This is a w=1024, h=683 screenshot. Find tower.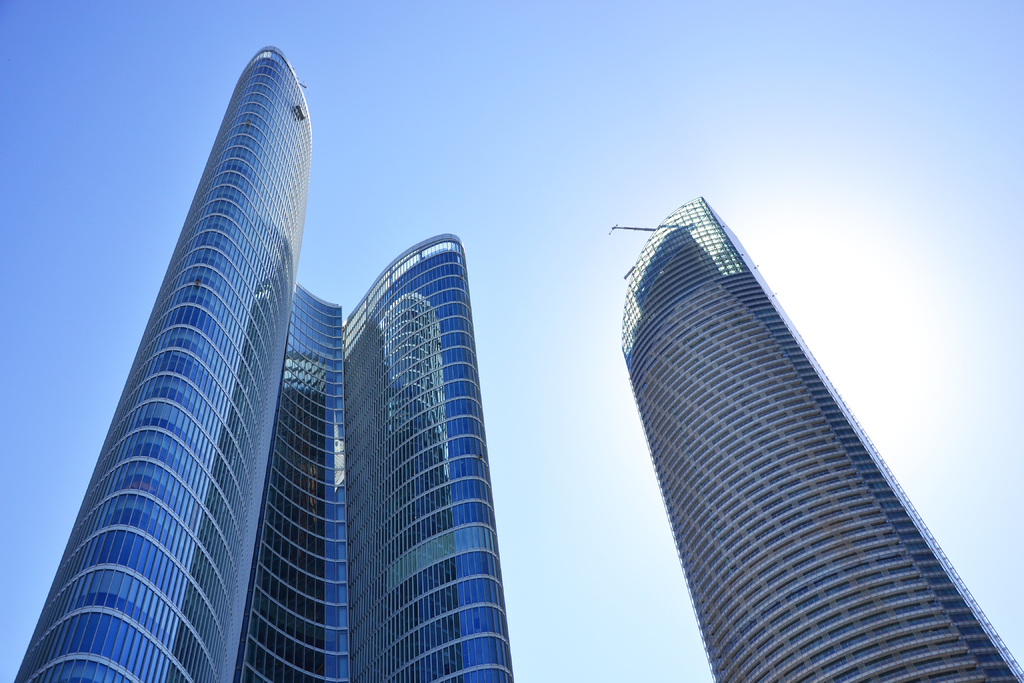
Bounding box: BBox(609, 197, 1023, 675).
